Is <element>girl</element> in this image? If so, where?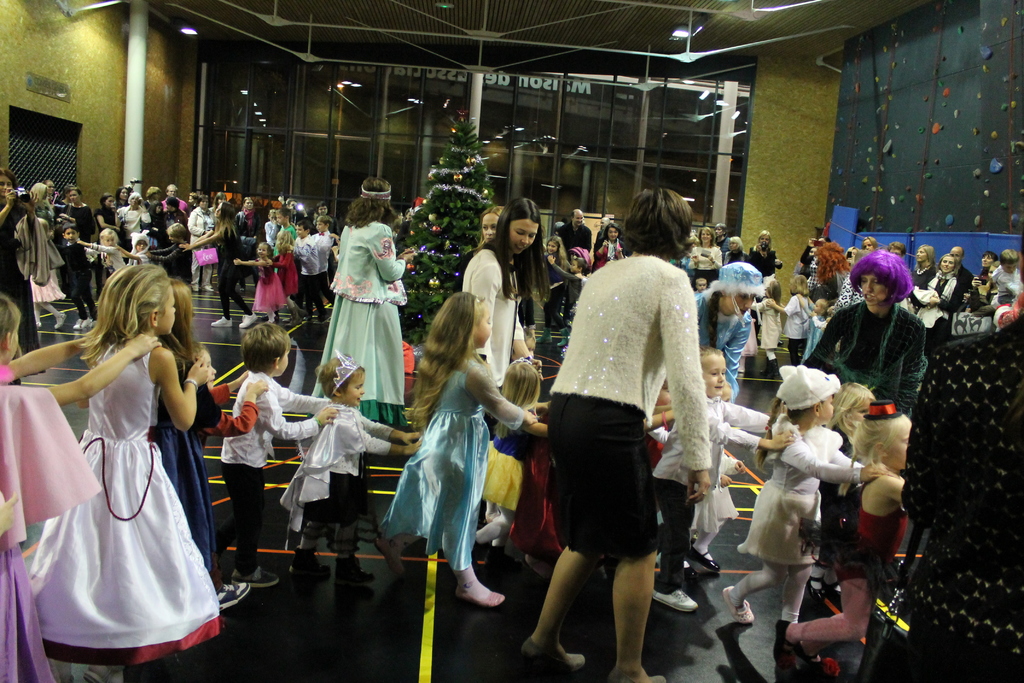
Yes, at locate(232, 241, 287, 325).
